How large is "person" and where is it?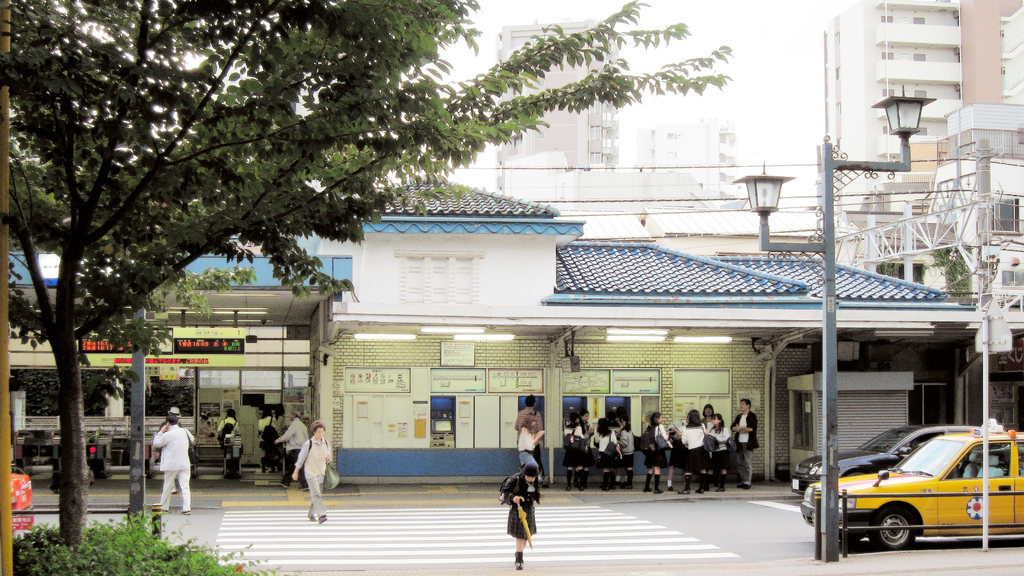
Bounding box: [644,410,673,492].
